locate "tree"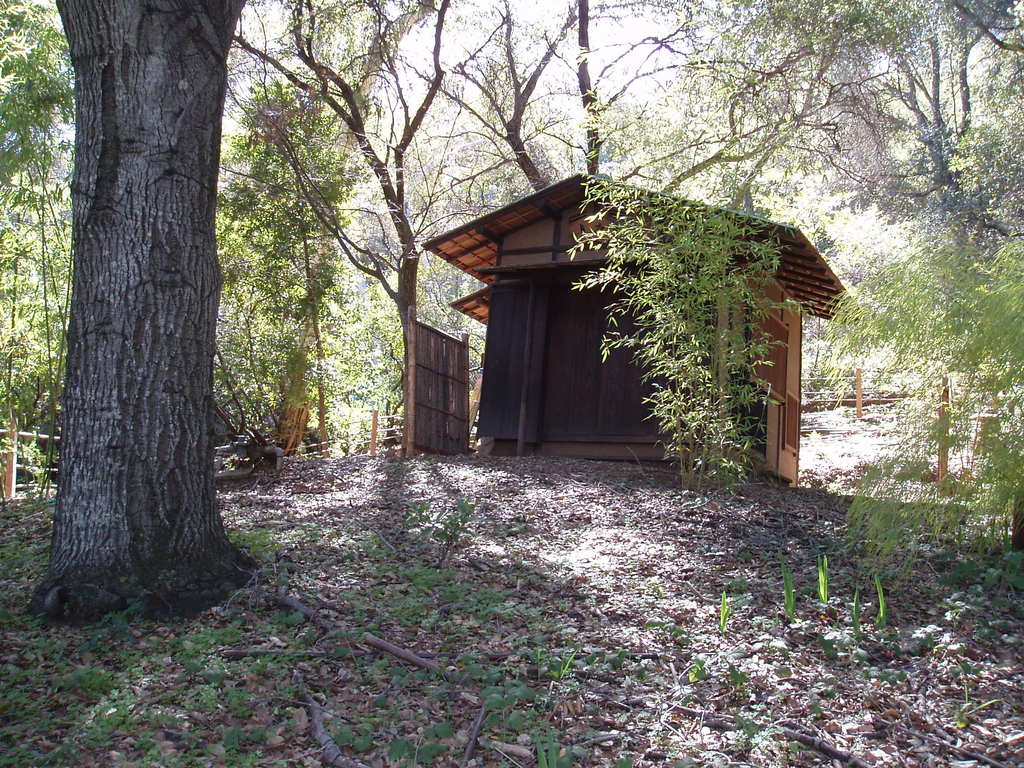
bbox=[16, 0, 269, 626]
